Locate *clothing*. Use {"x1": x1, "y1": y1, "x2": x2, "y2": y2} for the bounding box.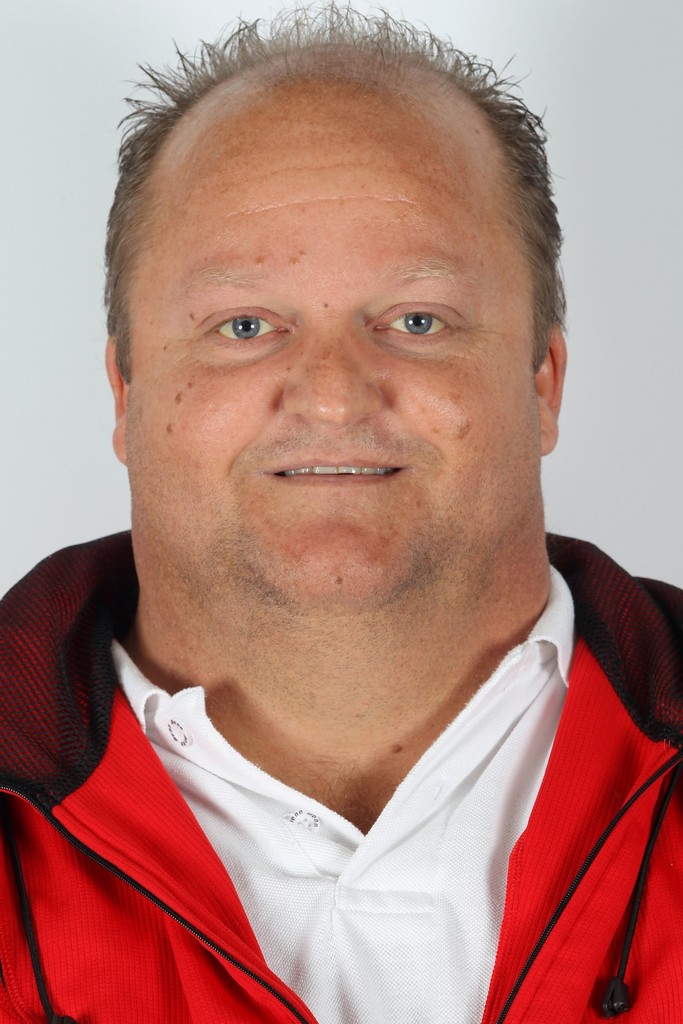
{"x1": 2, "y1": 510, "x2": 682, "y2": 1023}.
